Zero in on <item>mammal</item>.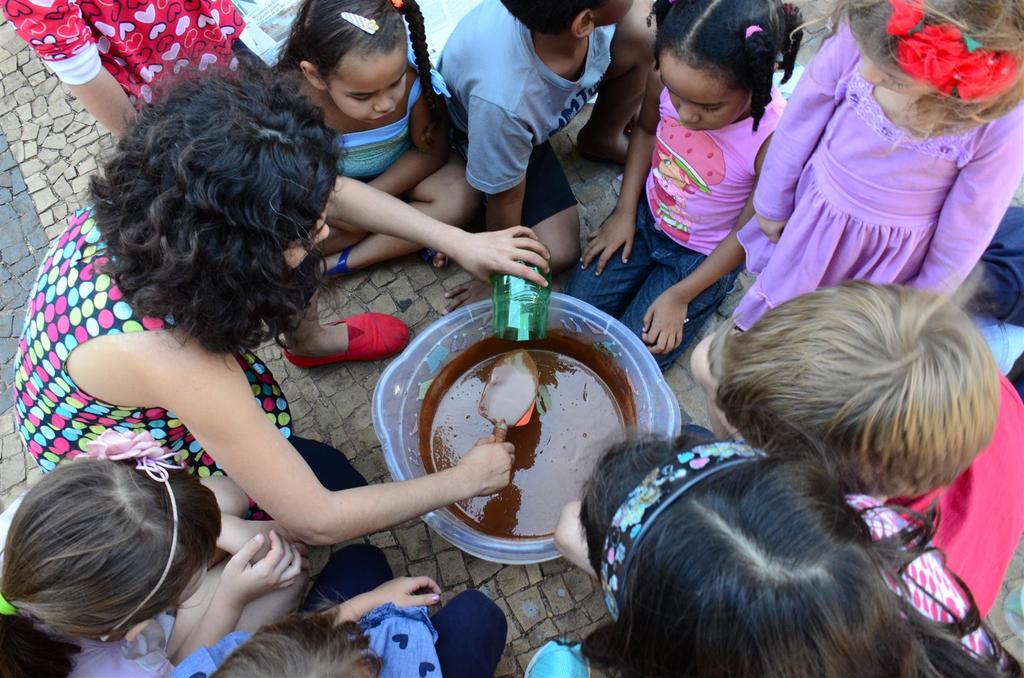
Zeroed in: box(2, 61, 548, 554).
